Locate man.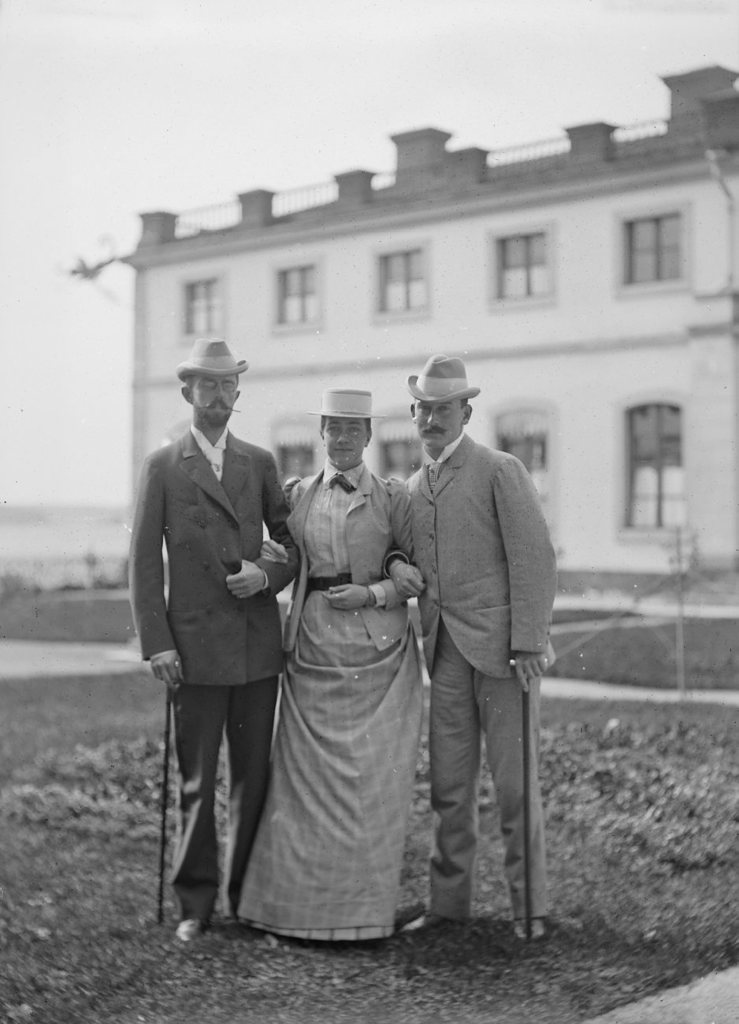
Bounding box: locate(378, 339, 558, 931).
